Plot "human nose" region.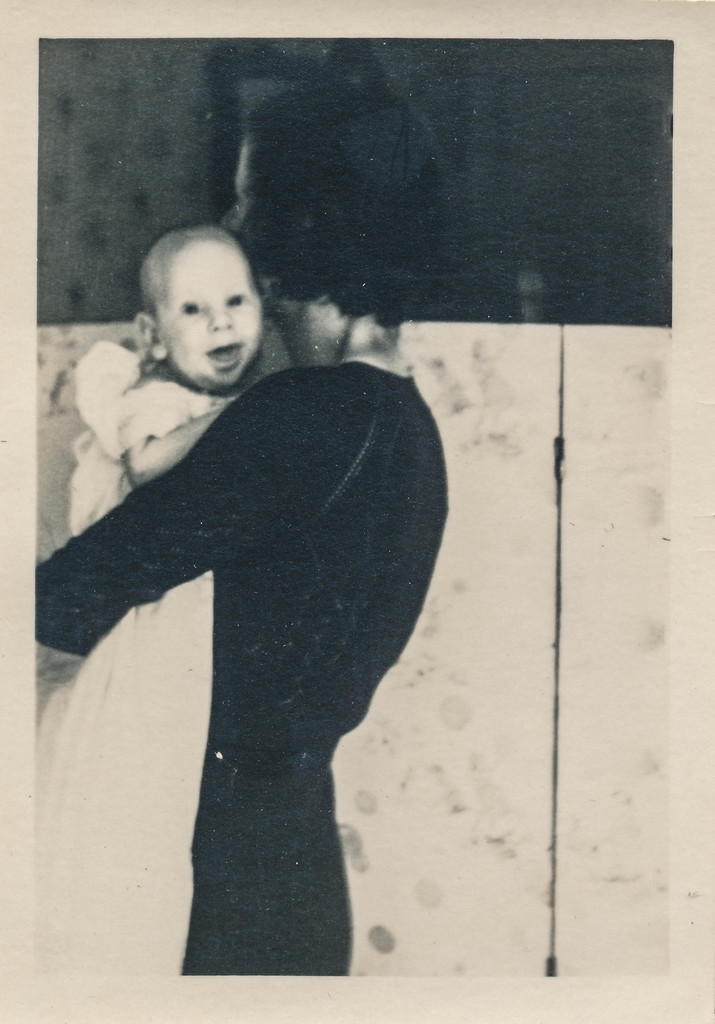
Plotted at x1=220 y1=204 x2=239 y2=239.
